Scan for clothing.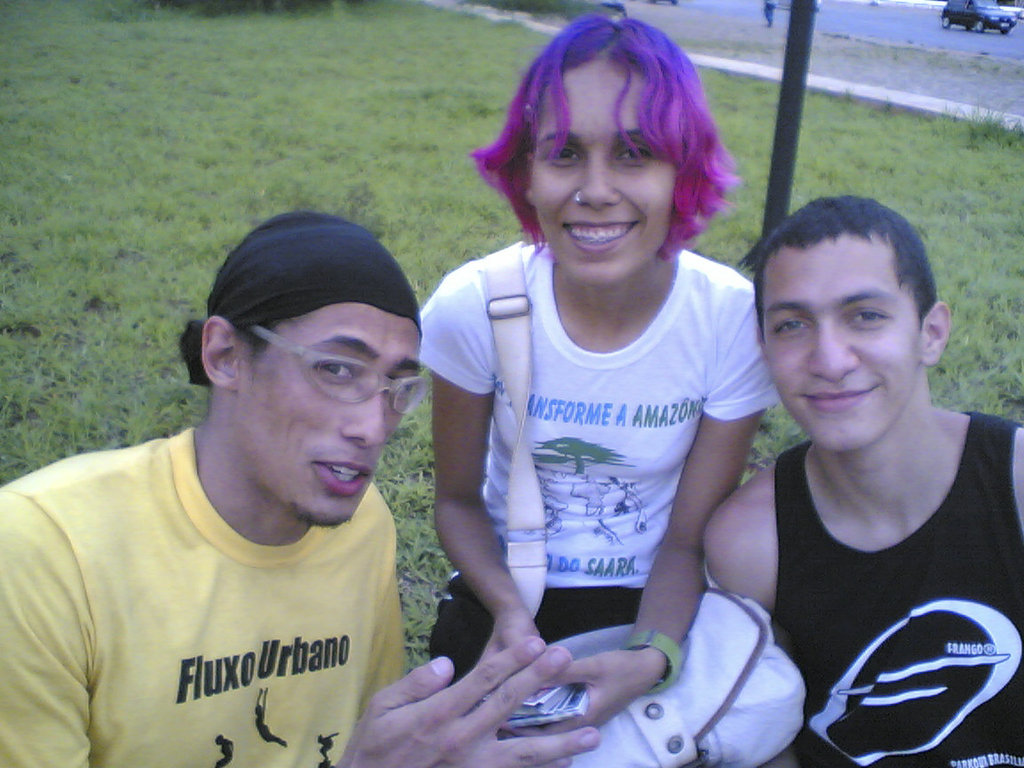
Scan result: left=0, top=421, right=411, bottom=767.
